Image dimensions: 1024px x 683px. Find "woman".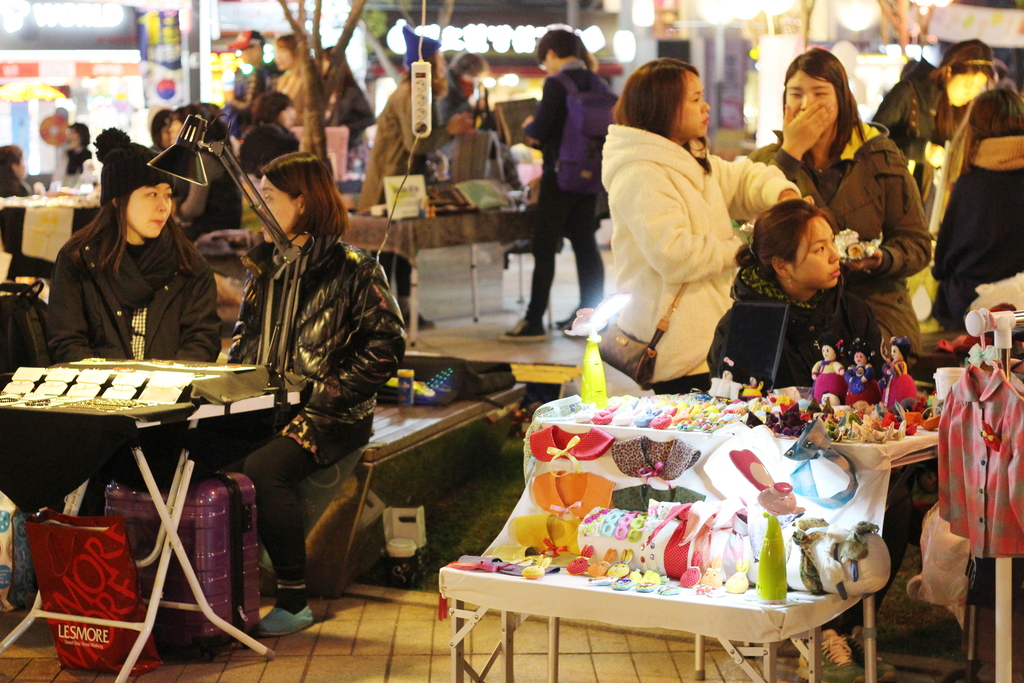
Rect(44, 124, 232, 520).
